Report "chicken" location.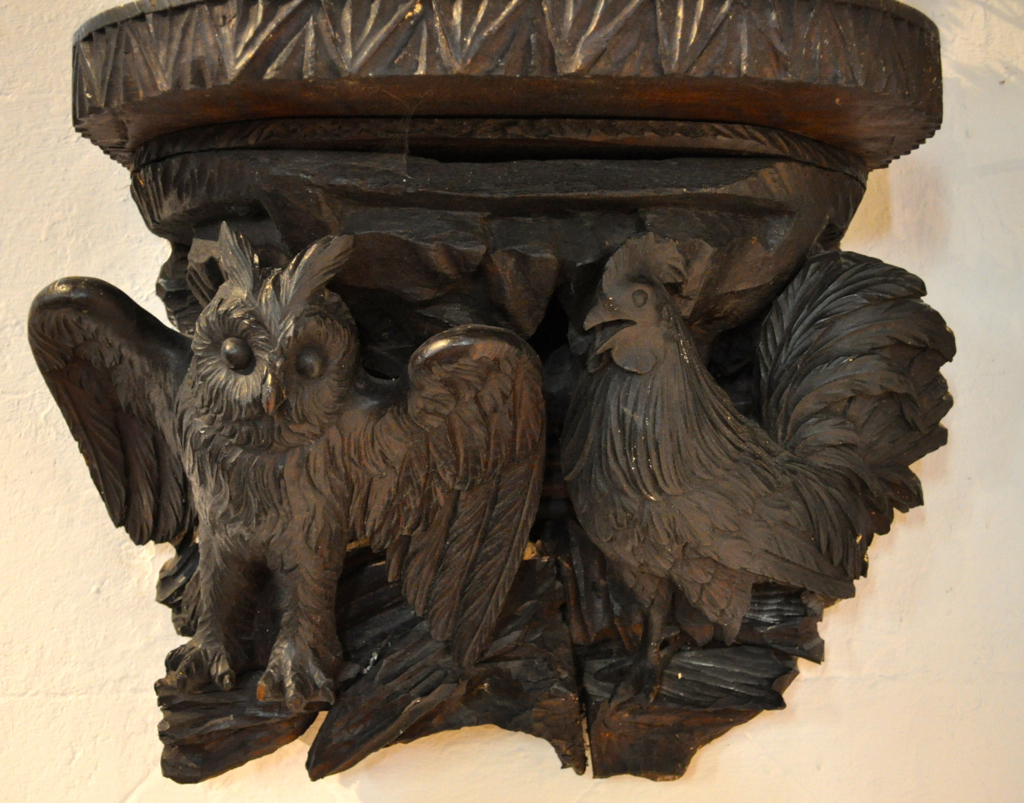
Report: box=[550, 195, 937, 705].
